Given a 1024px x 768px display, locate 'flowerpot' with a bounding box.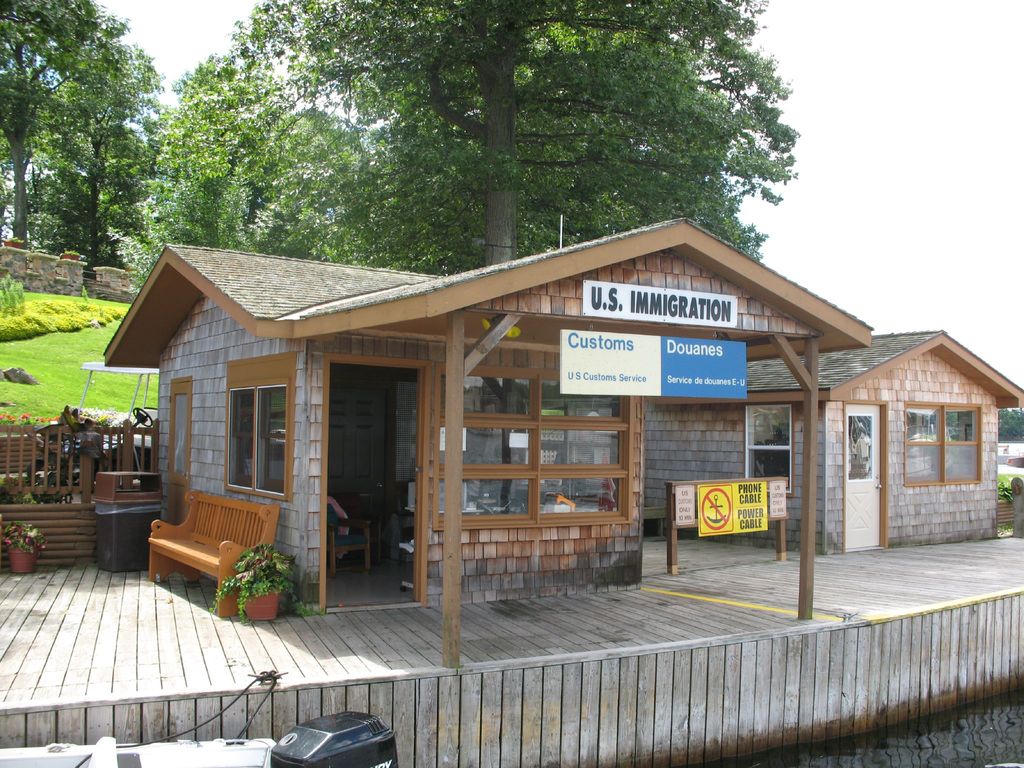
Located: [235, 589, 280, 620].
